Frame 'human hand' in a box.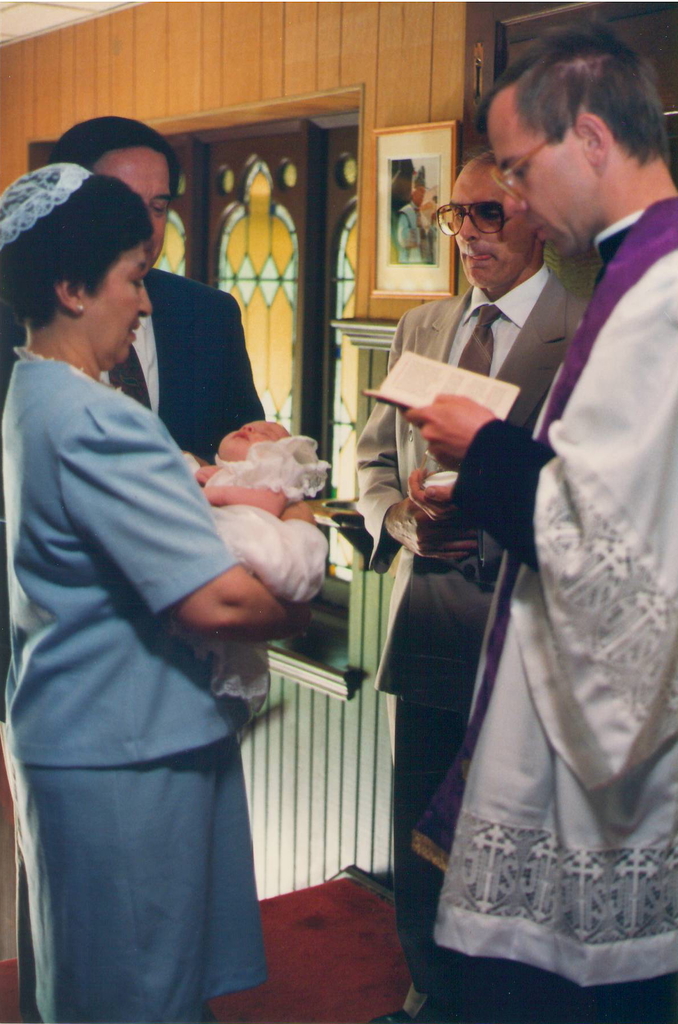
<box>193,463,219,481</box>.
